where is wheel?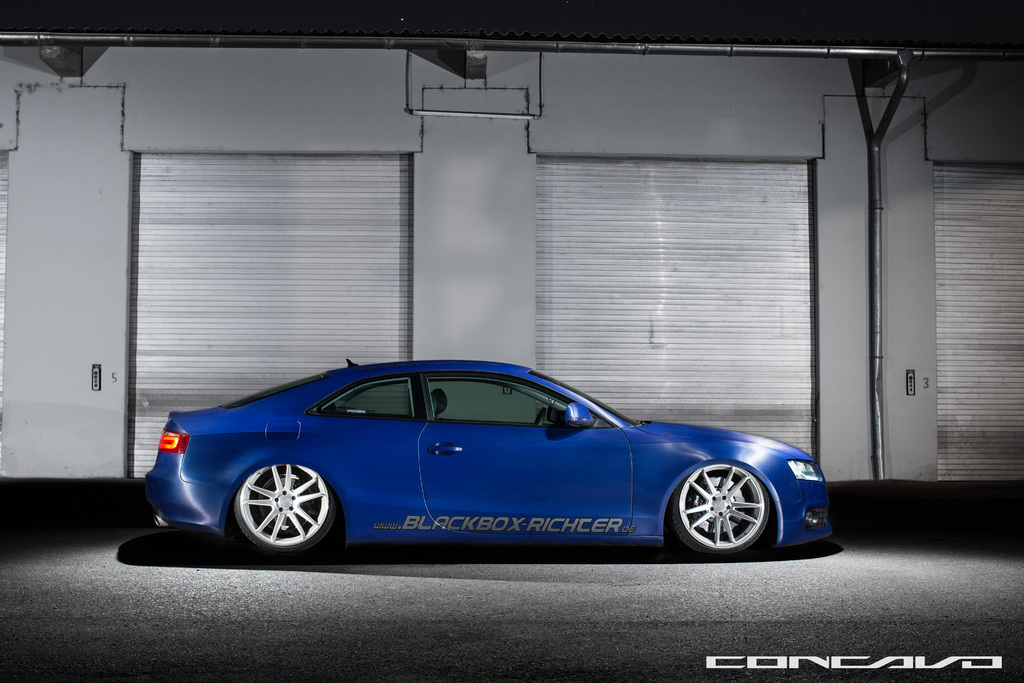
235, 466, 346, 556.
